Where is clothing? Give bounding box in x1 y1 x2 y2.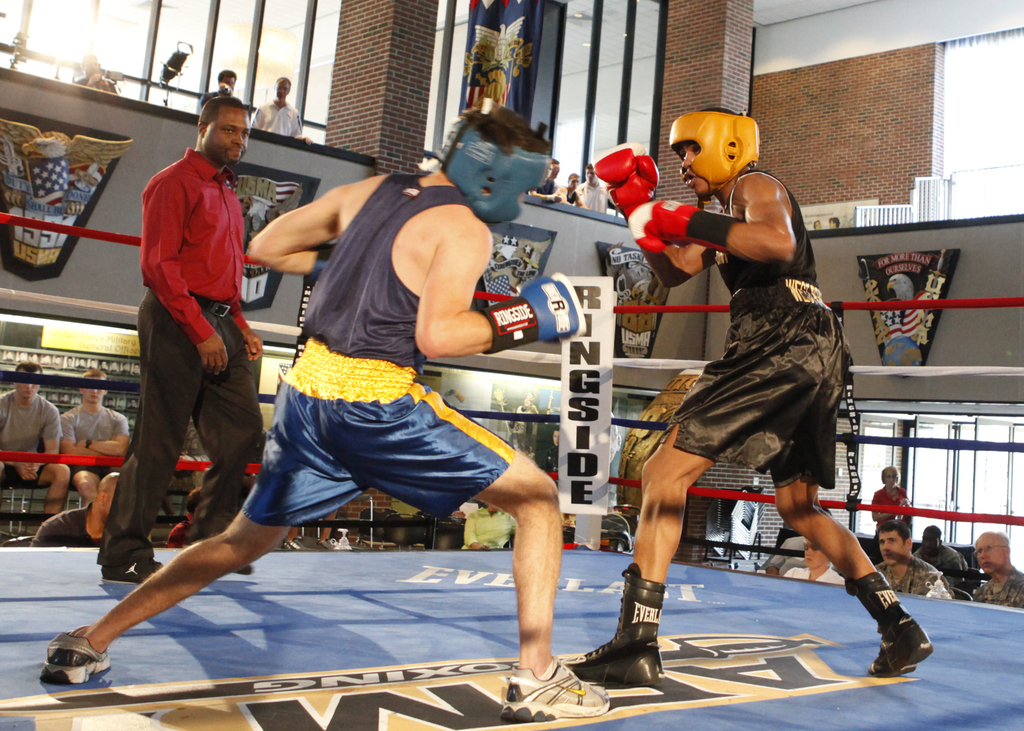
33 506 115 552.
